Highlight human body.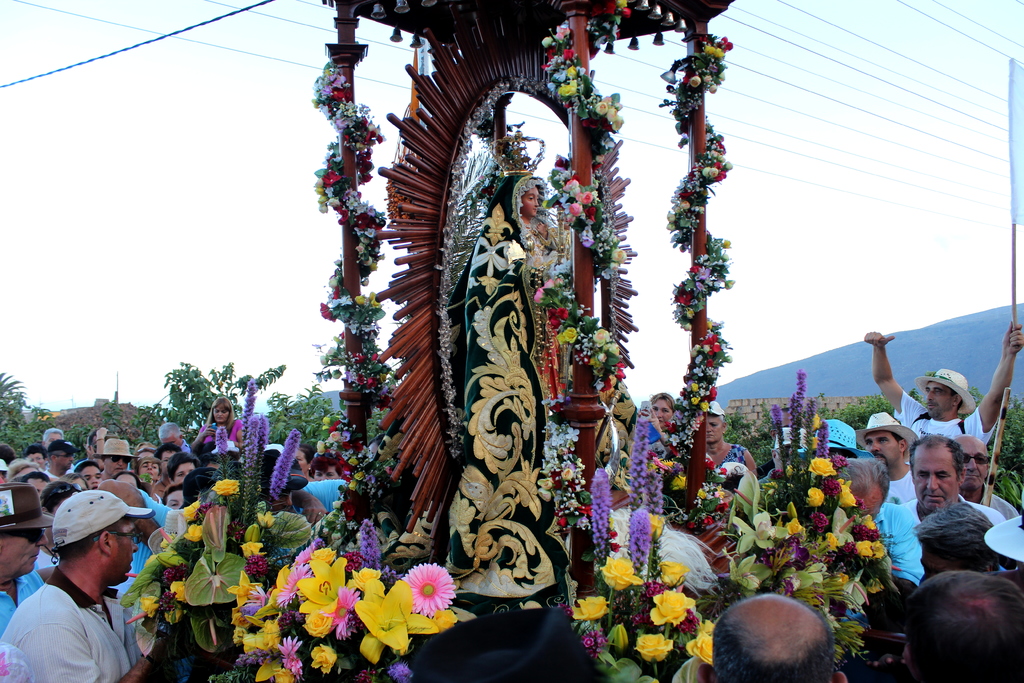
Highlighted region: {"x1": 4, "y1": 491, "x2": 160, "y2": 680}.
